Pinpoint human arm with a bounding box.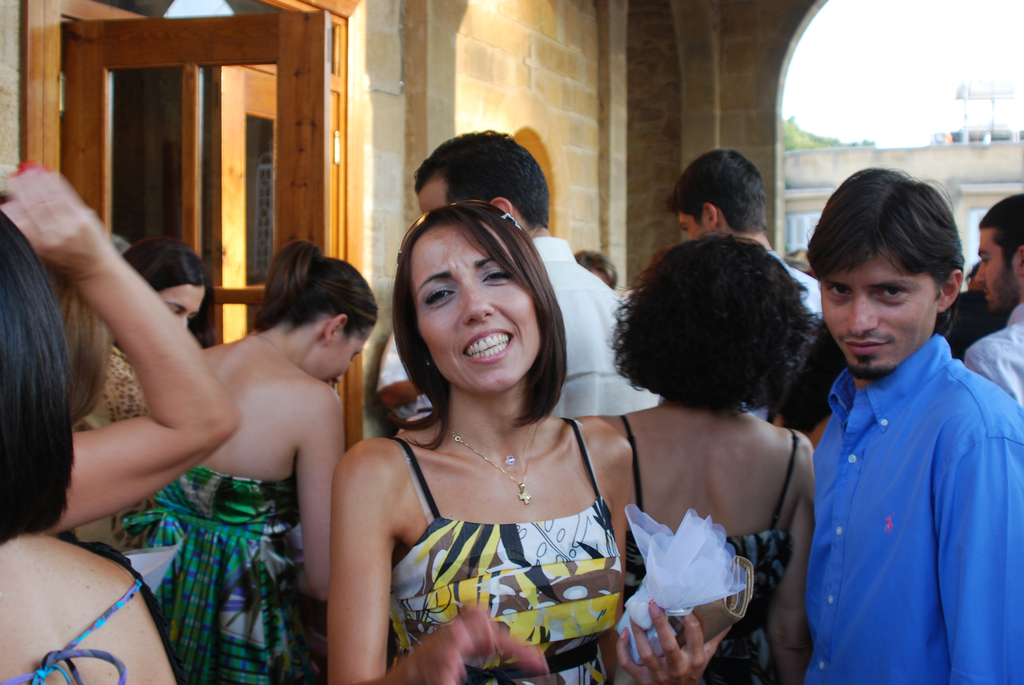
[28,171,273,547].
